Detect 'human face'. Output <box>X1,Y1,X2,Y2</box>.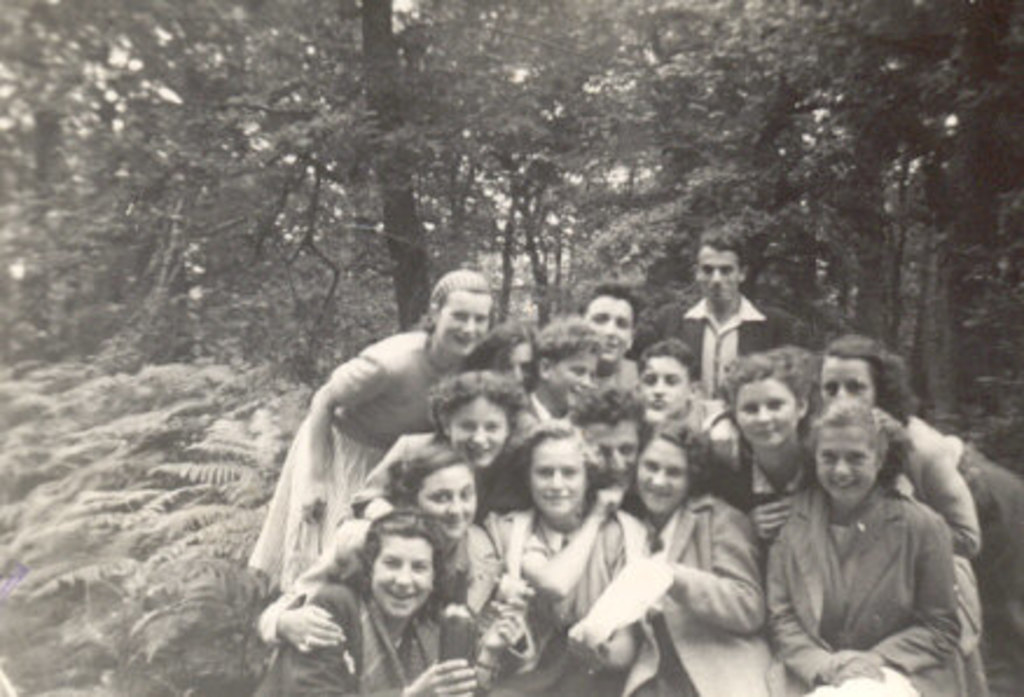
<box>542,353,606,405</box>.
